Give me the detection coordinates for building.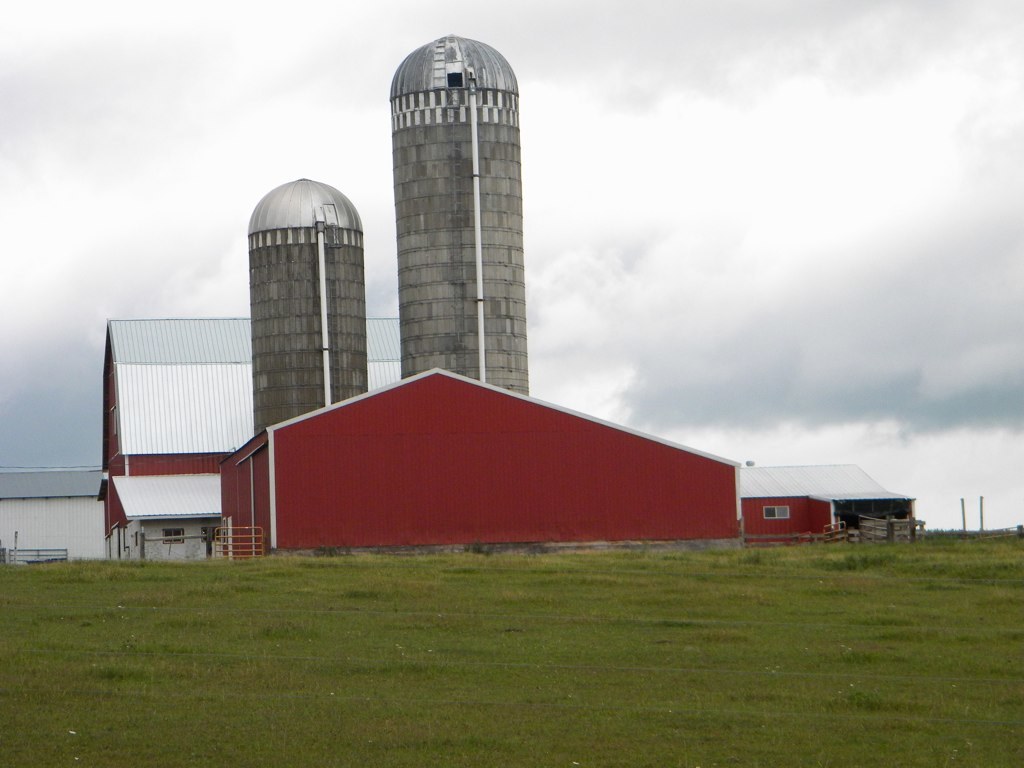
locate(106, 314, 405, 556).
